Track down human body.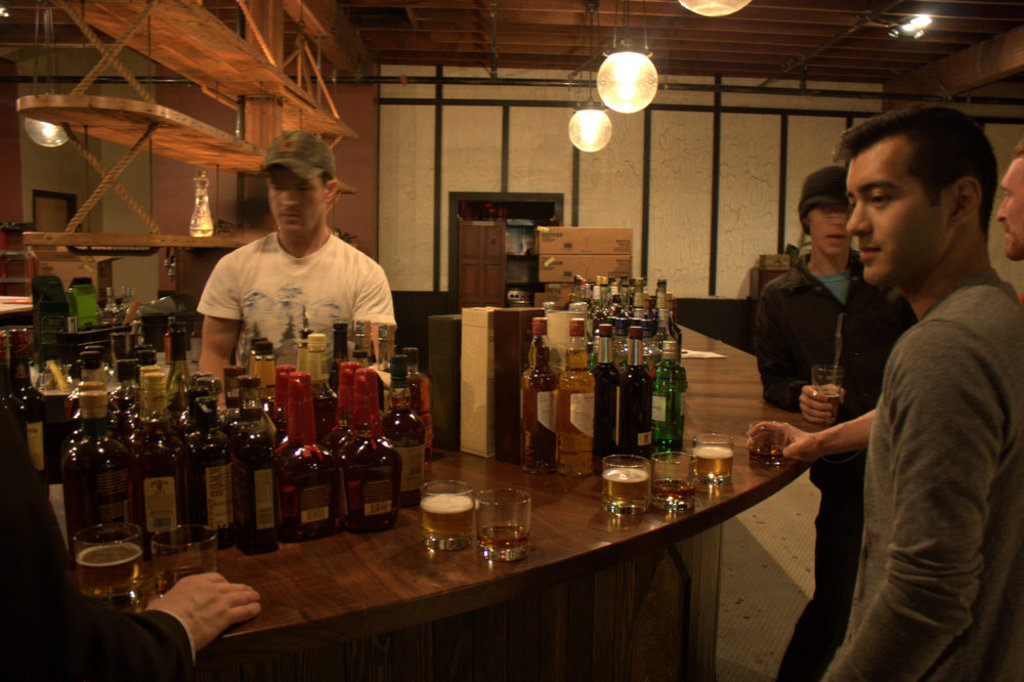
Tracked to x1=819 y1=110 x2=1010 y2=662.
